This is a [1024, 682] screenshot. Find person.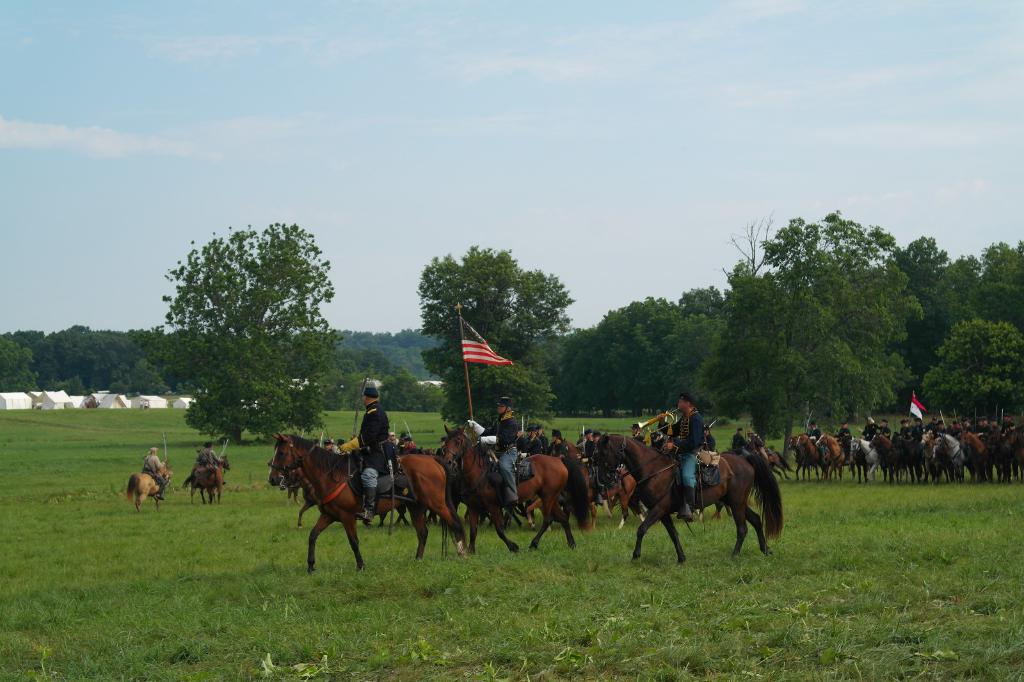
Bounding box: [x1=328, y1=374, x2=403, y2=522].
